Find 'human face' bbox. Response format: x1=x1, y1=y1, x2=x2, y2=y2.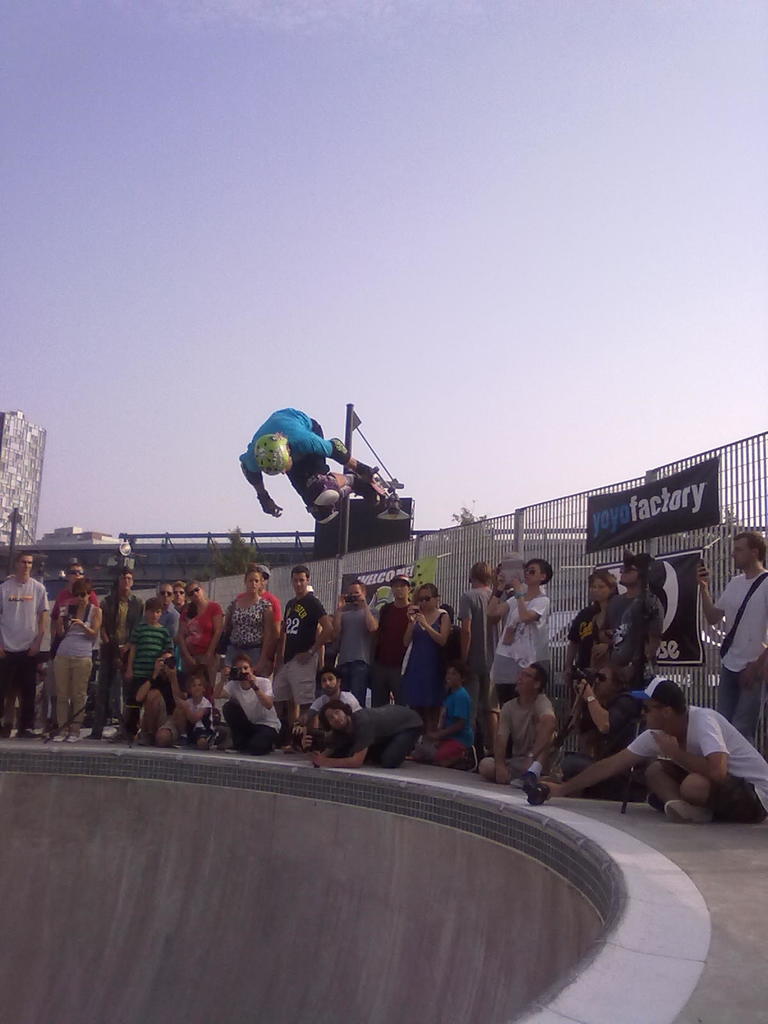
x1=292, y1=571, x2=308, y2=594.
